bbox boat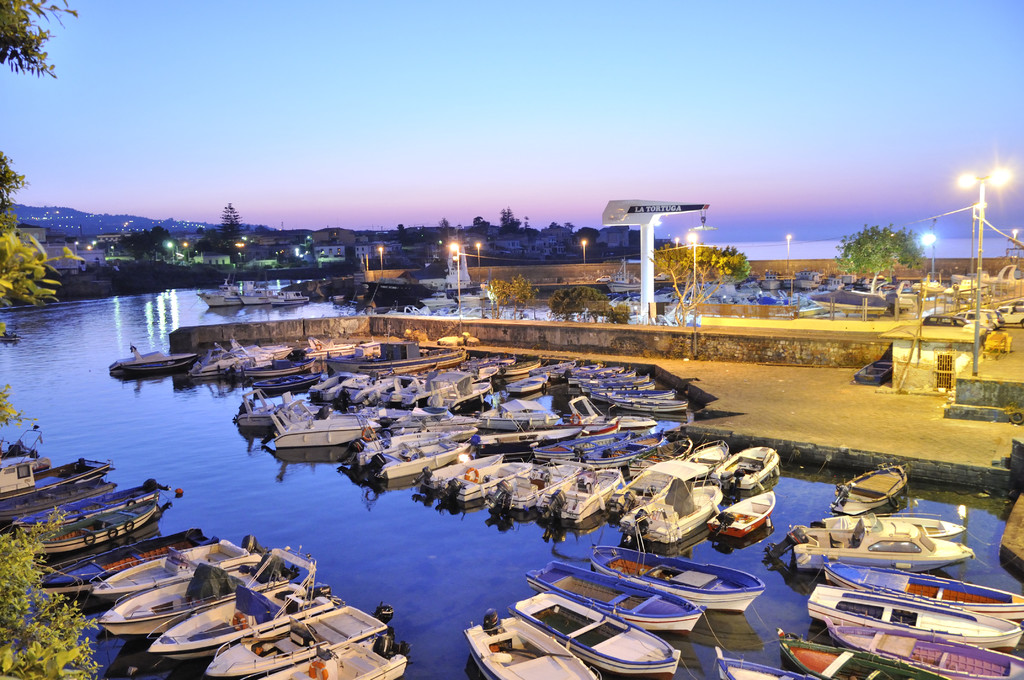
region(526, 430, 641, 458)
